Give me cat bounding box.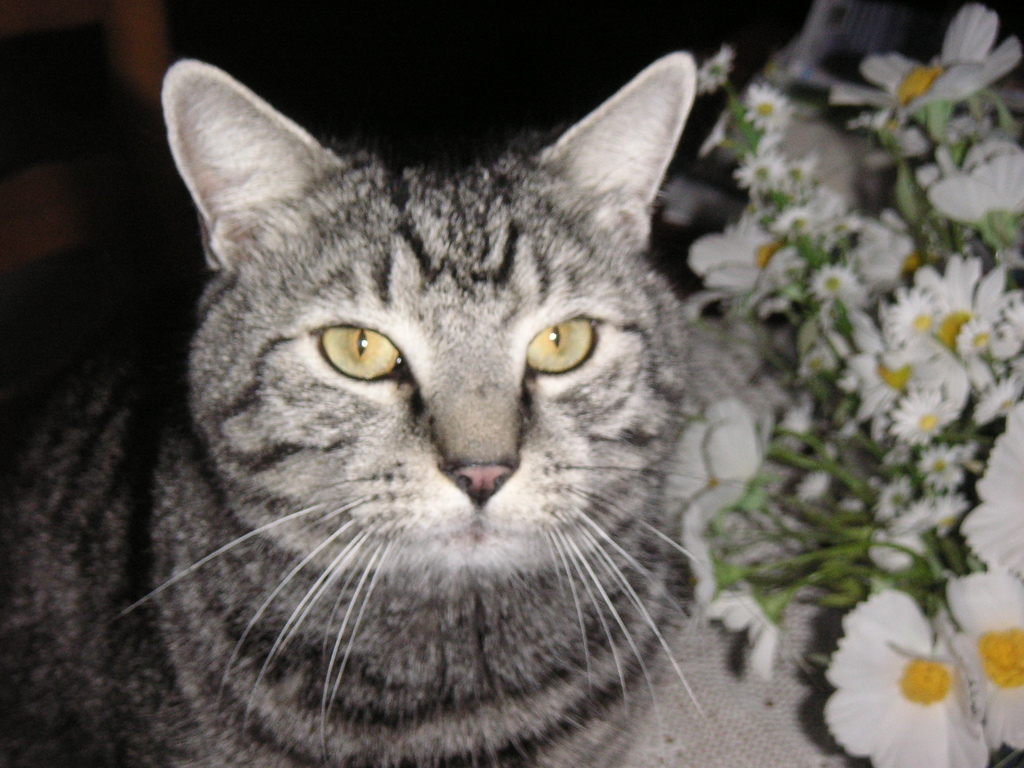
detection(0, 52, 775, 767).
